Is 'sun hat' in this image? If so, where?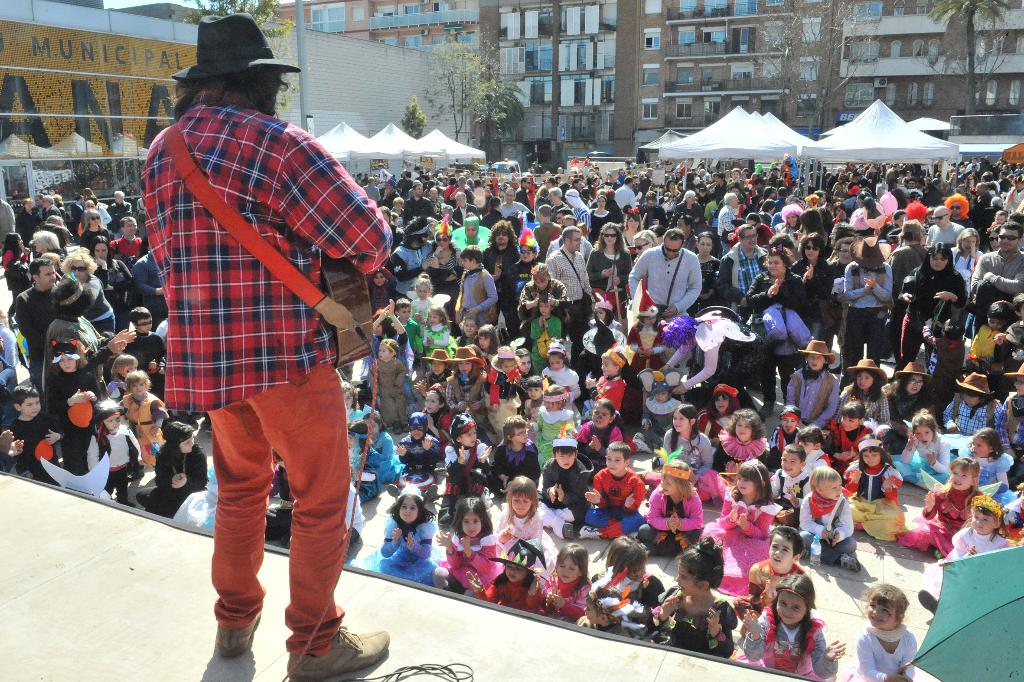
Yes, at <box>1008,358,1023,378</box>.
